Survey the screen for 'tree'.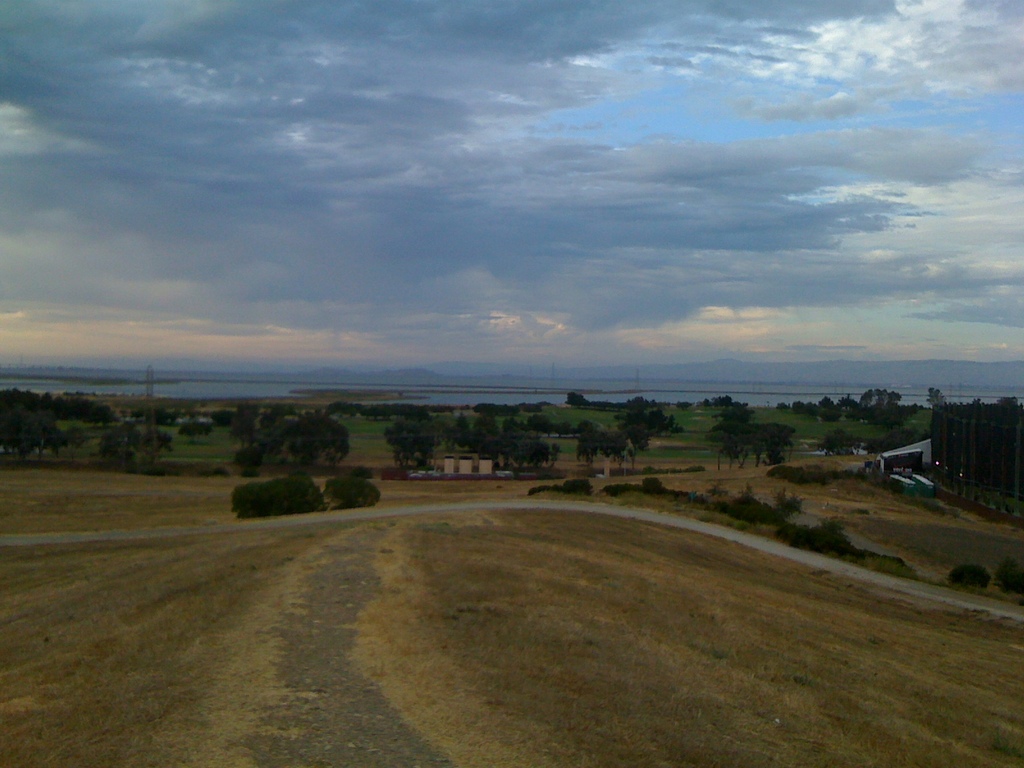
Survey found: 323 471 384 512.
